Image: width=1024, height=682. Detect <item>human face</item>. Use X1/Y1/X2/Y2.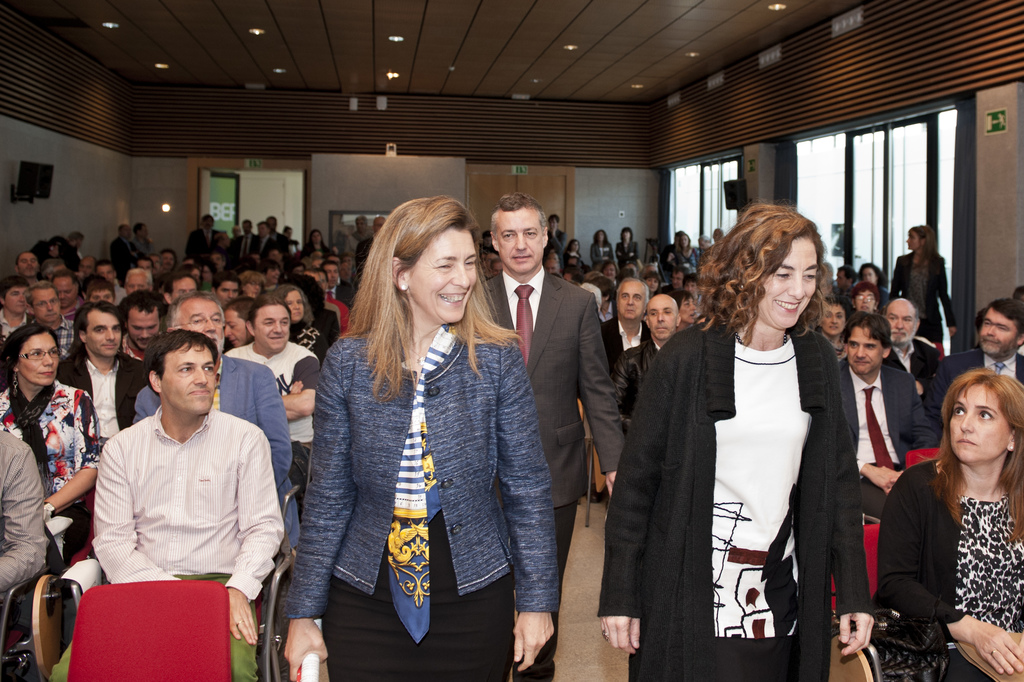
22/335/60/381.
